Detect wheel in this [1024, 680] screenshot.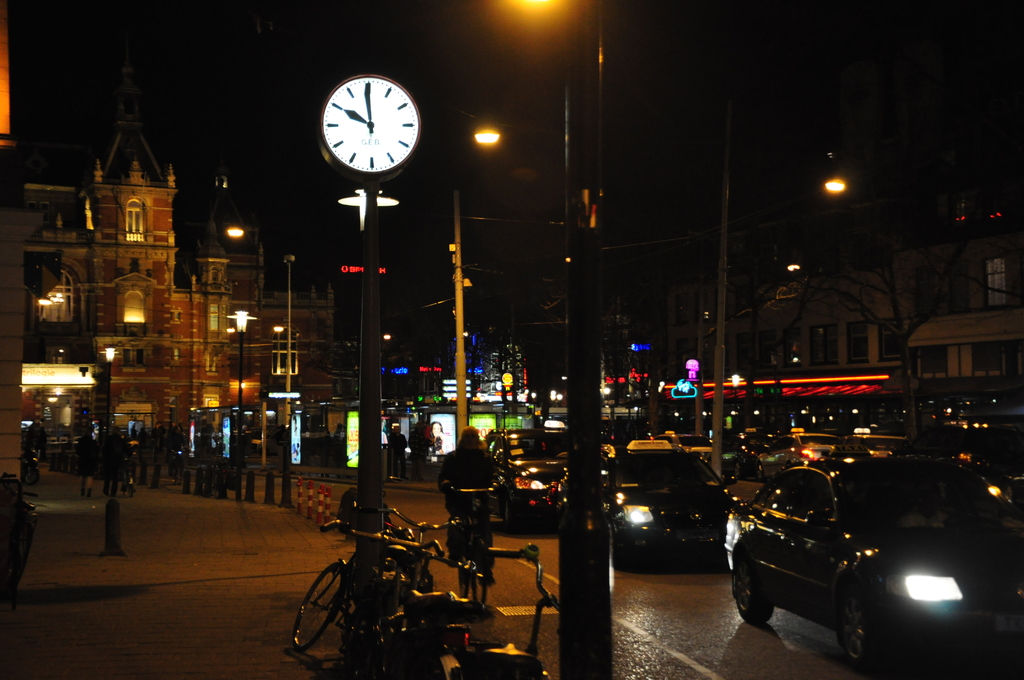
Detection: x1=300 y1=562 x2=355 y2=667.
